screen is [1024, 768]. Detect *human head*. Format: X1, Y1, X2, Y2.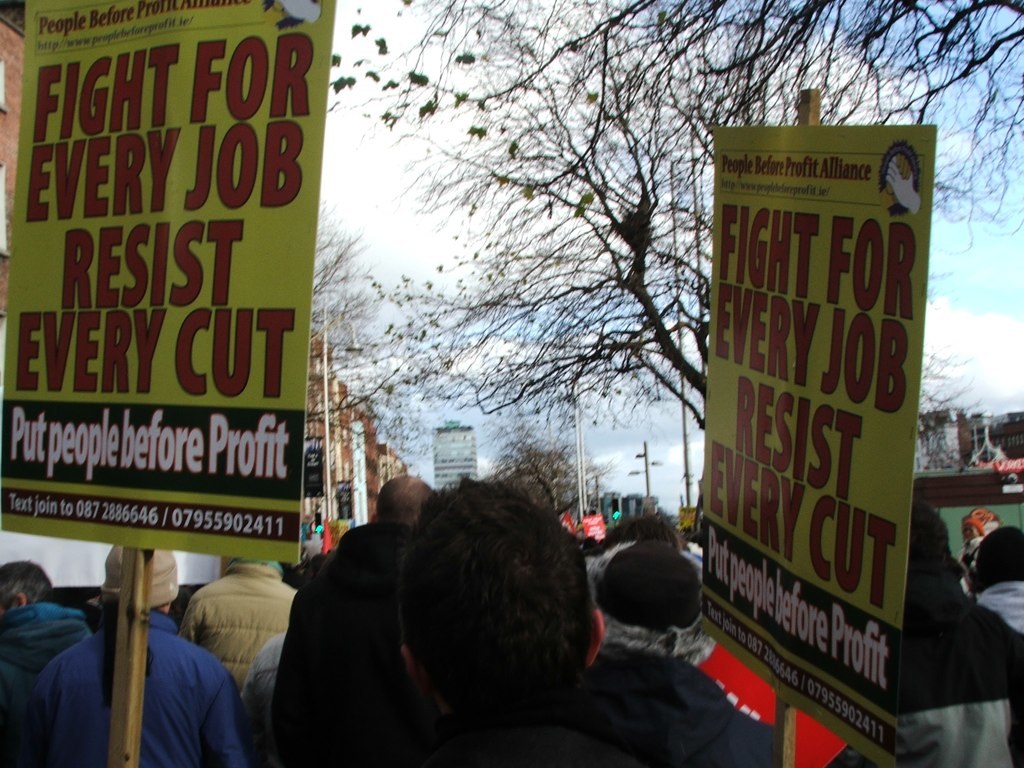
974, 528, 1023, 598.
